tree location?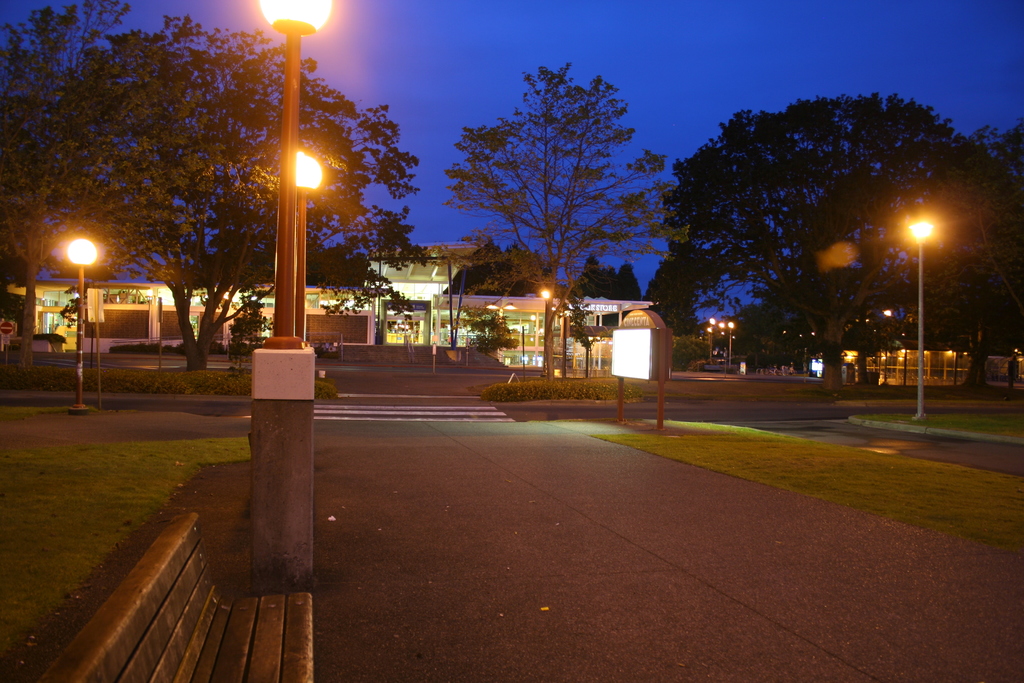
942:111:1023:357
